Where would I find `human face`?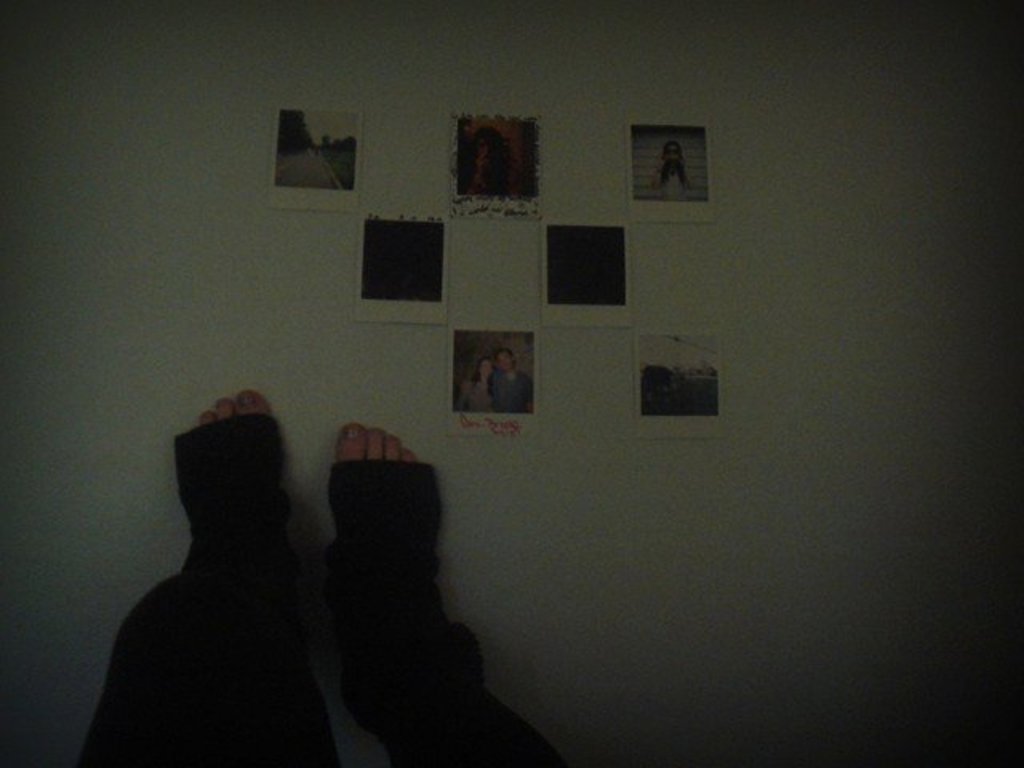
At BBox(496, 349, 512, 376).
